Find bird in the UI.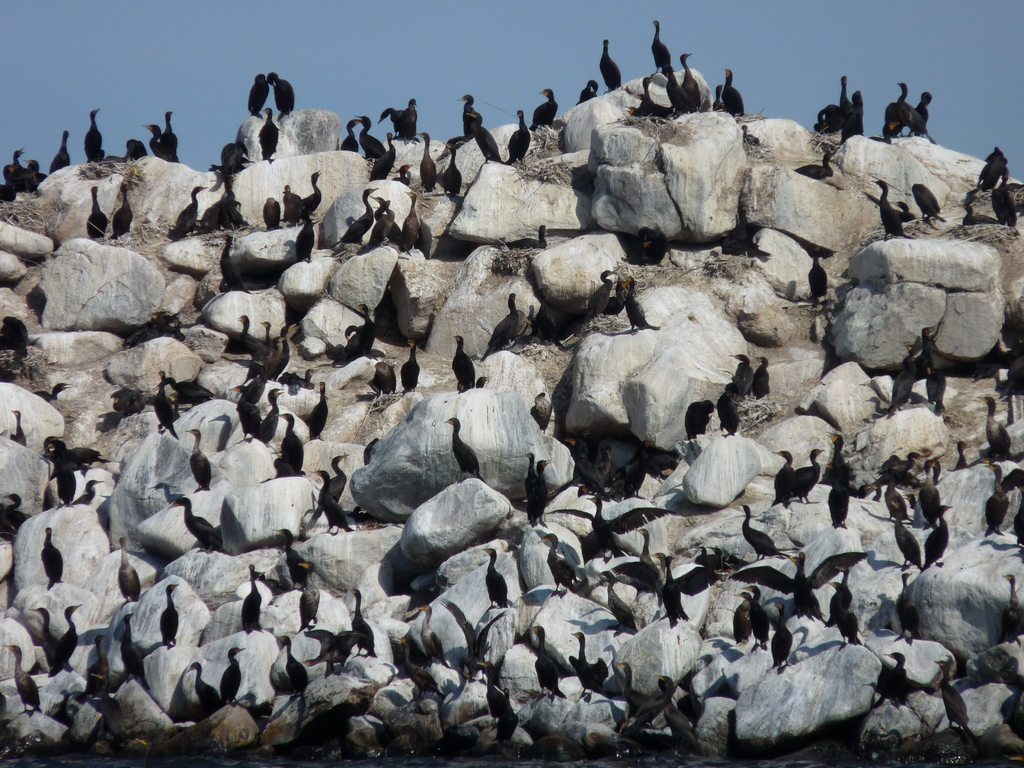
UI element at bbox(303, 173, 324, 220).
